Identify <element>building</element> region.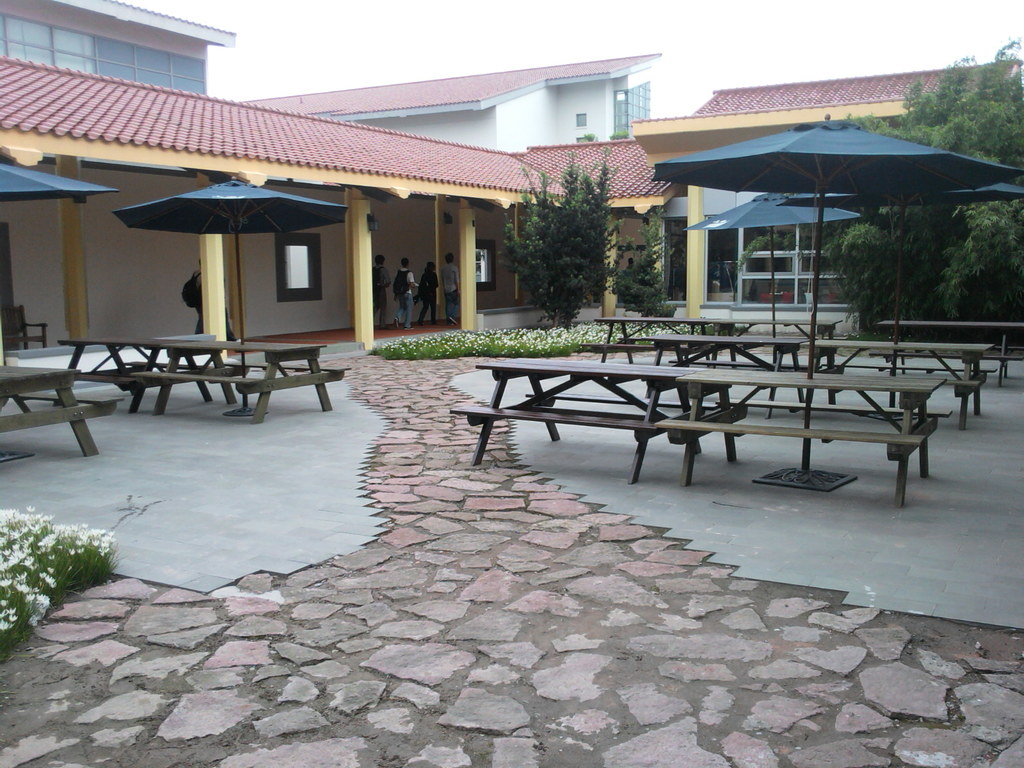
Region: (0,0,1022,413).
